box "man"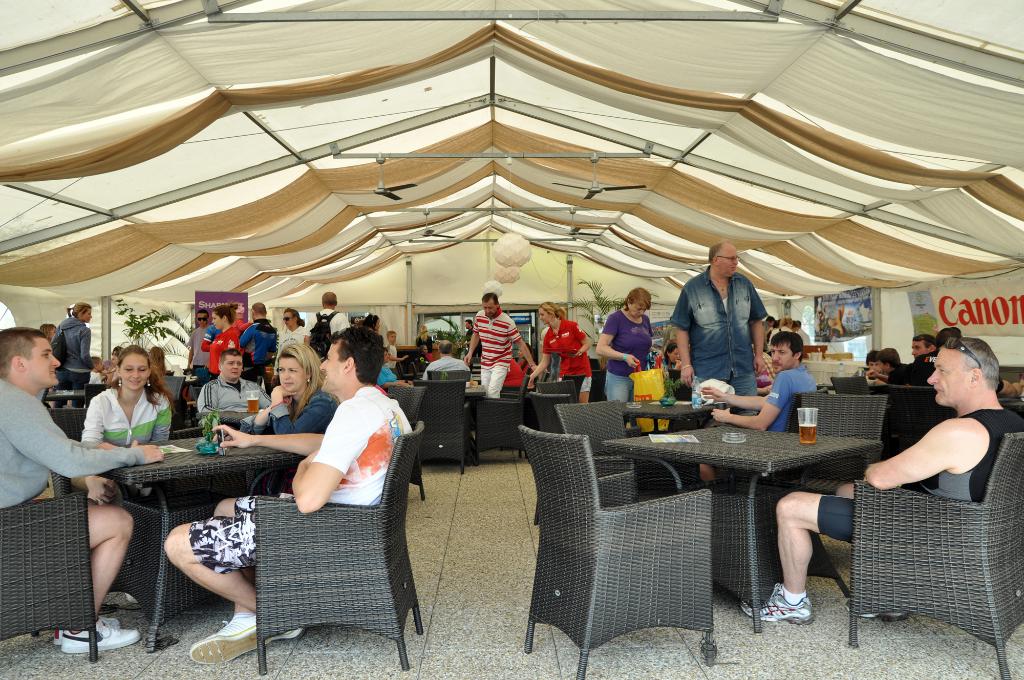
<box>187,309,211,379</box>
